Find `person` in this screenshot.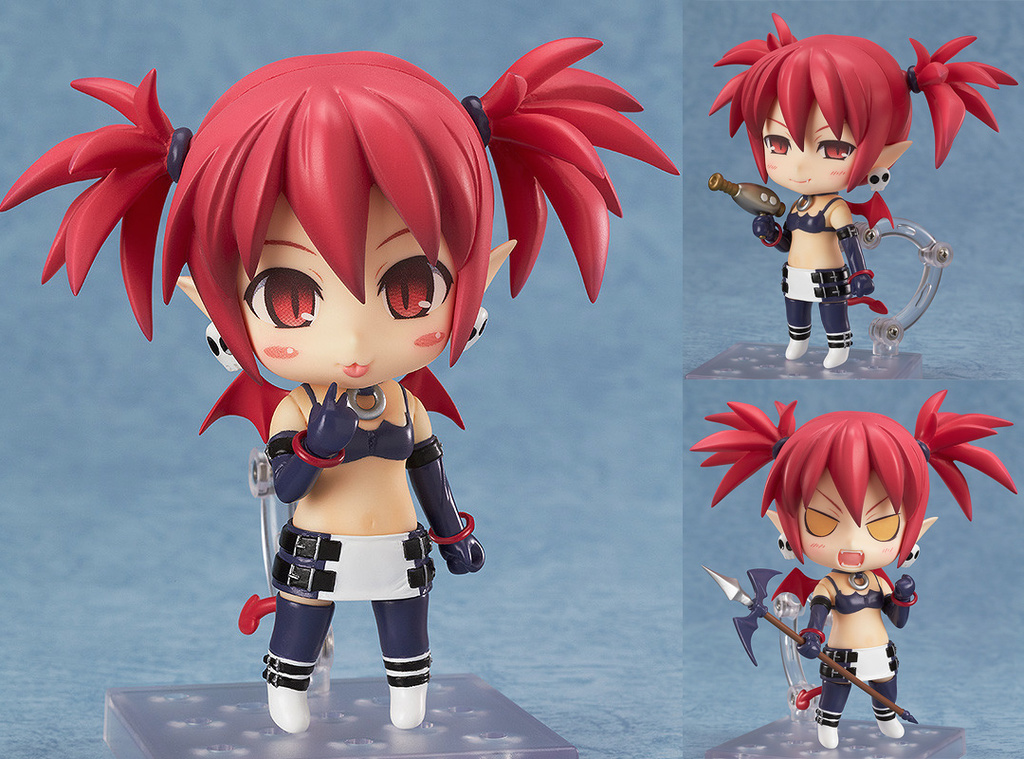
The bounding box for `person` is 690, 387, 1018, 755.
